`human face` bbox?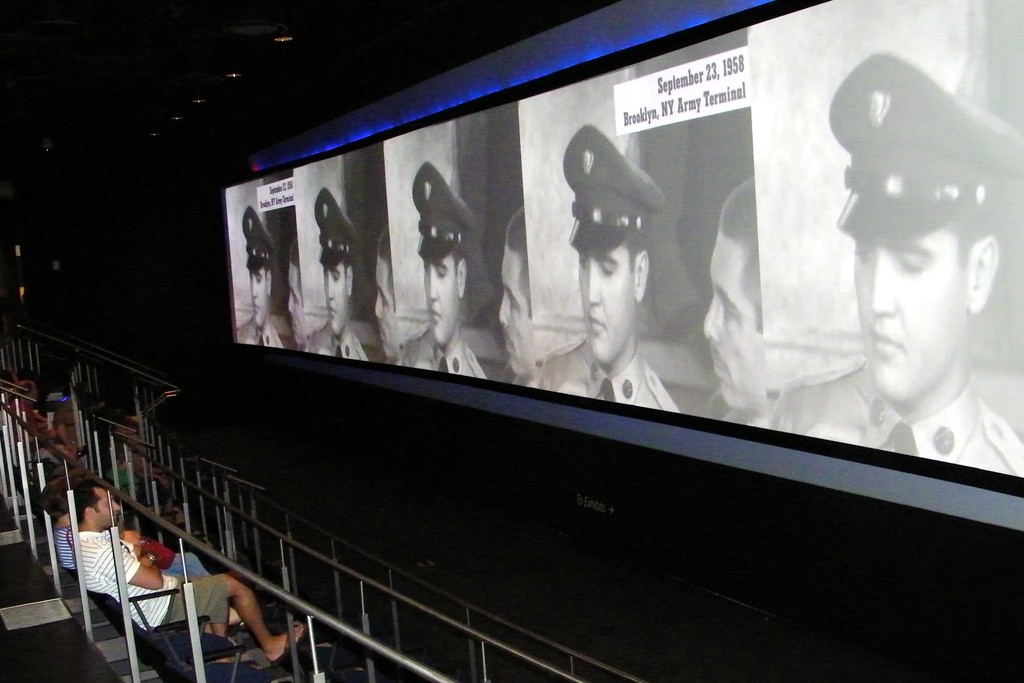
bbox=[320, 263, 348, 331]
